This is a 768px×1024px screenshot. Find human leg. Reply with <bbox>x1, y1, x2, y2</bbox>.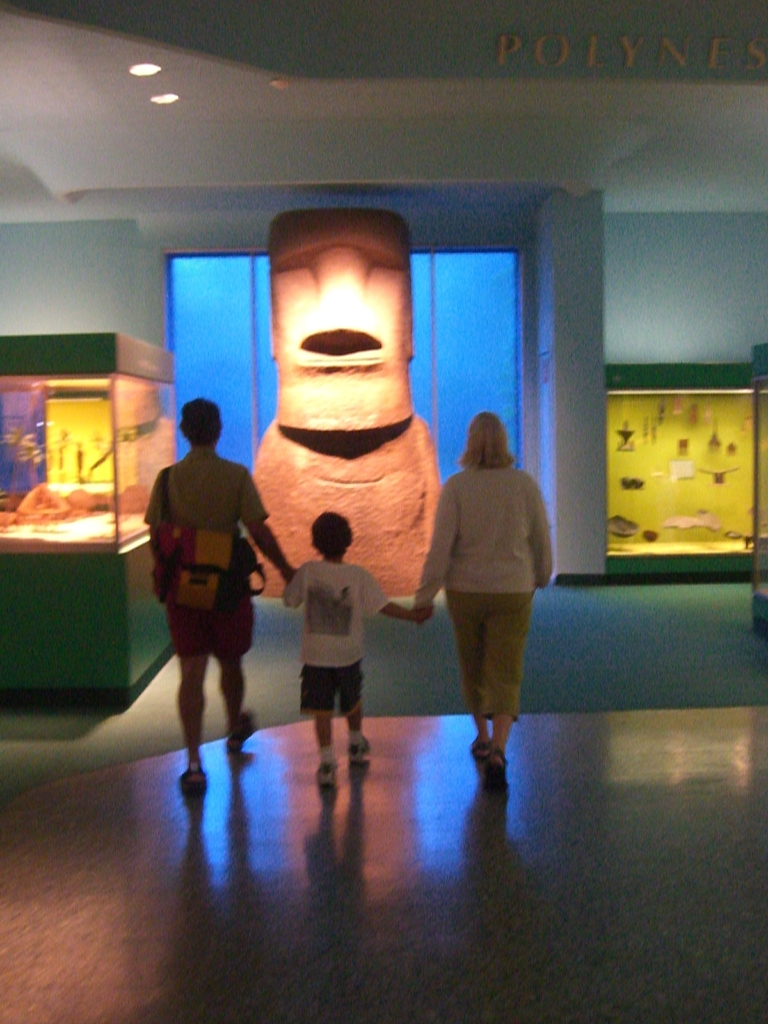
<bbox>330, 664, 372, 760</bbox>.
